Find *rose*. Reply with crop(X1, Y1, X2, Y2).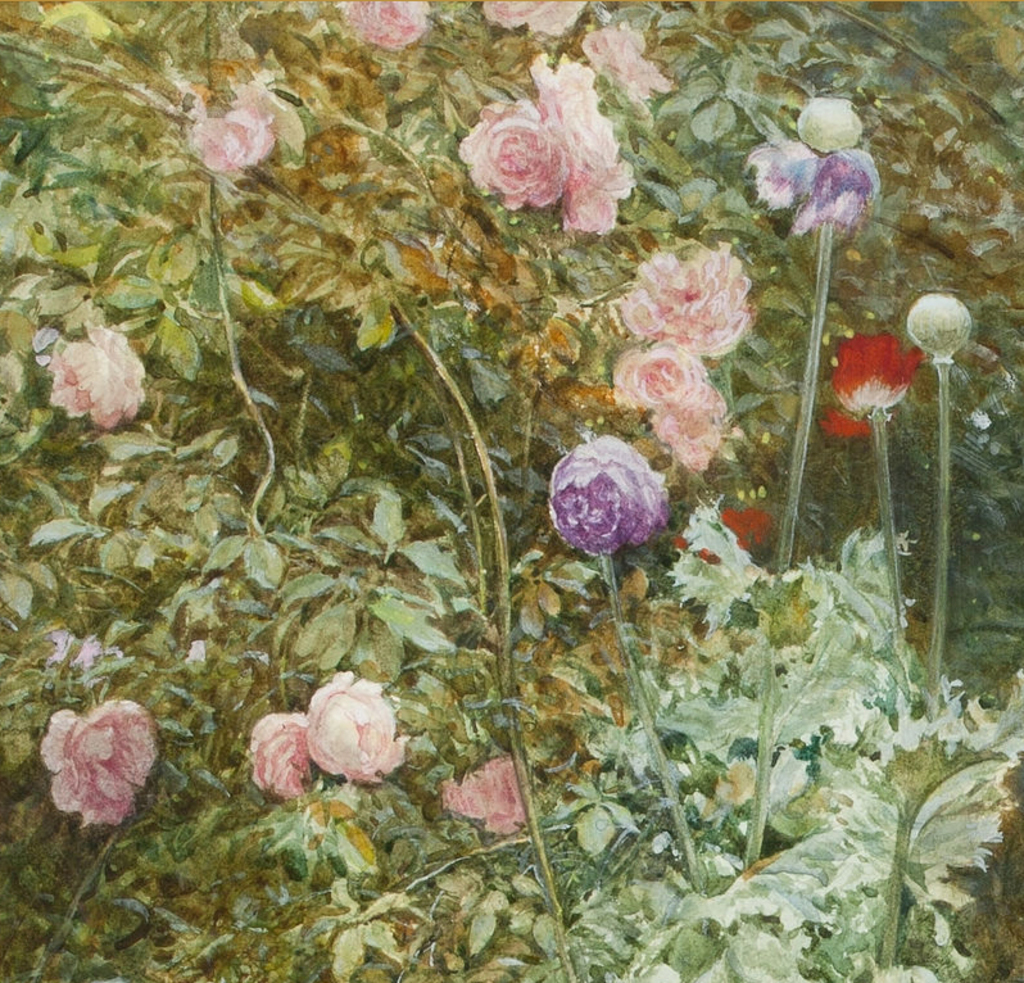
crop(243, 714, 320, 799).
